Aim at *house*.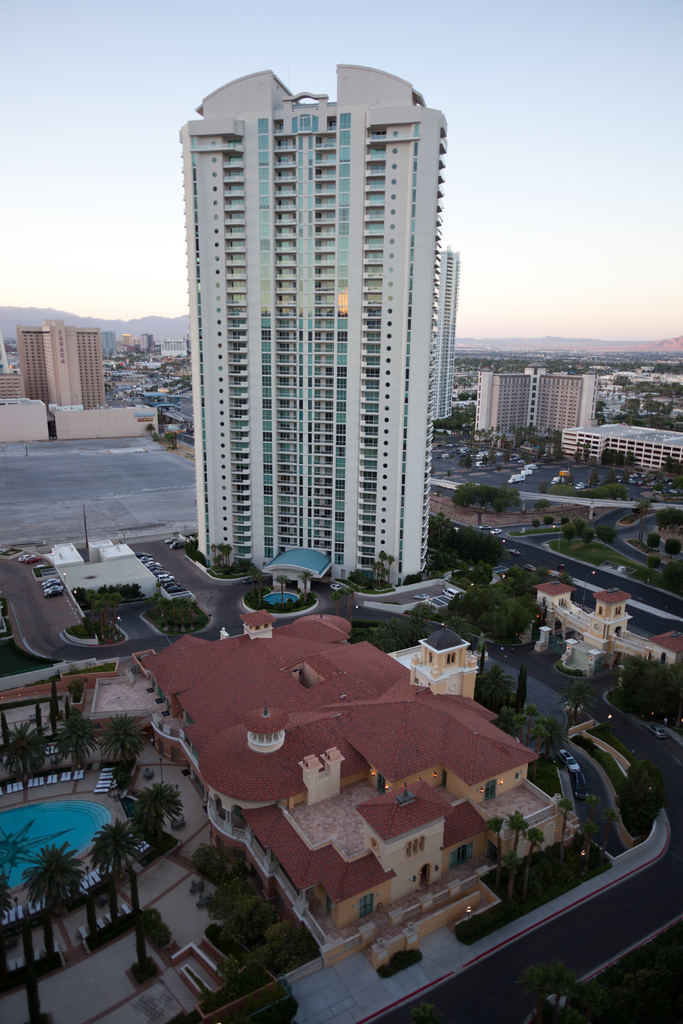
Aimed at <box>523,575,675,675</box>.
